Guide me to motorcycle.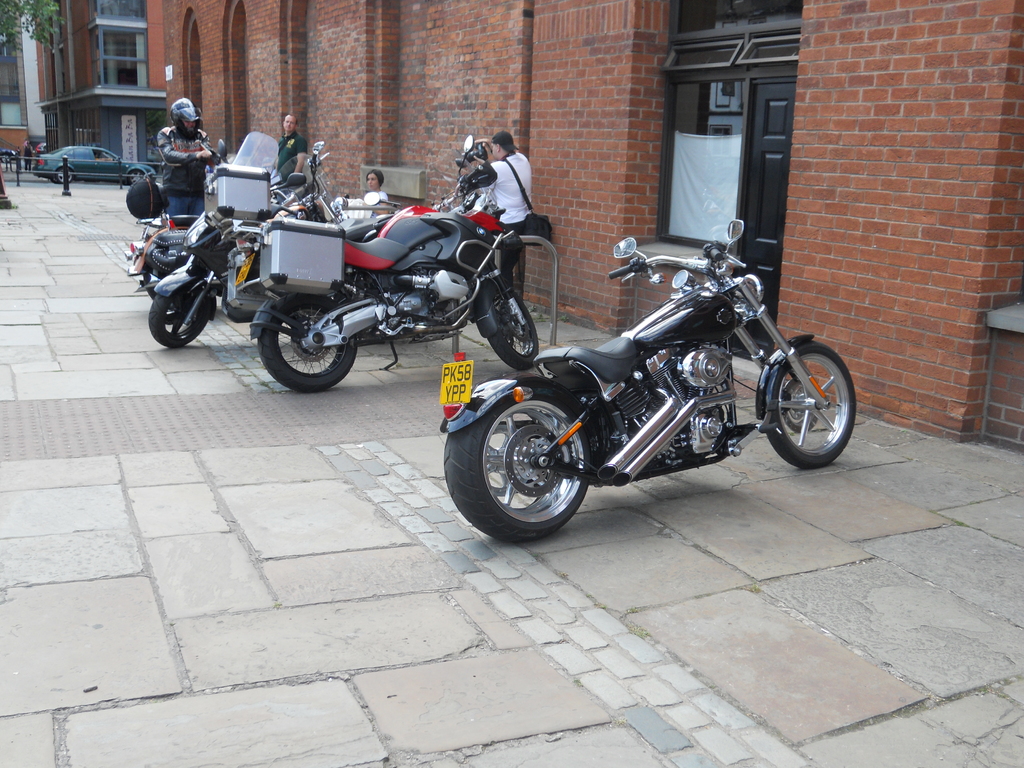
Guidance: <box>248,131,545,392</box>.
